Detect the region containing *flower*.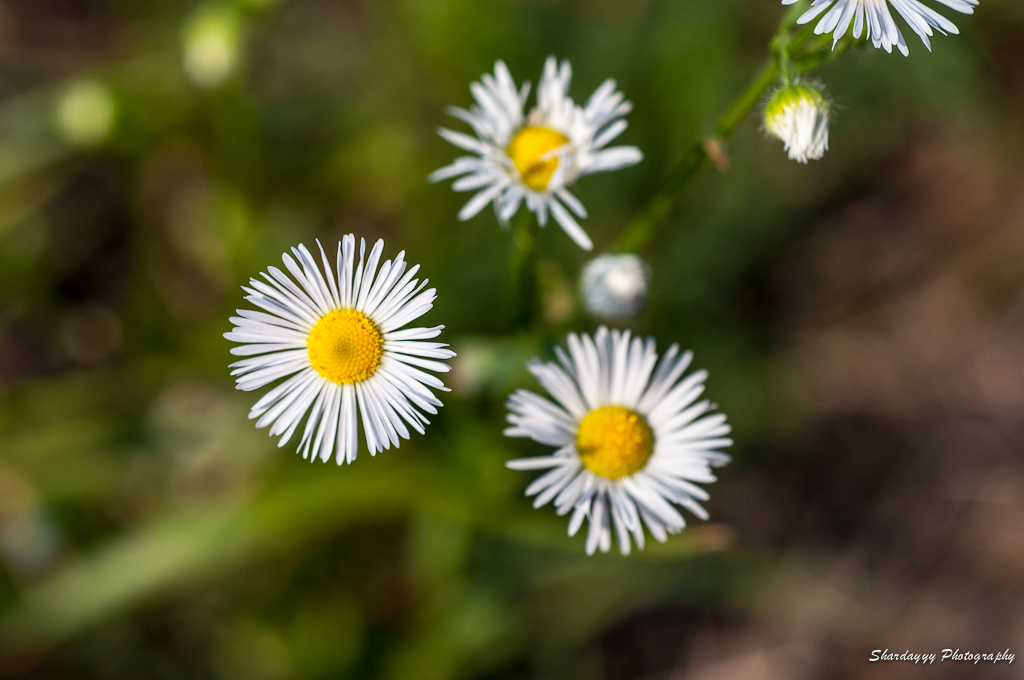
[x1=425, y1=57, x2=656, y2=248].
